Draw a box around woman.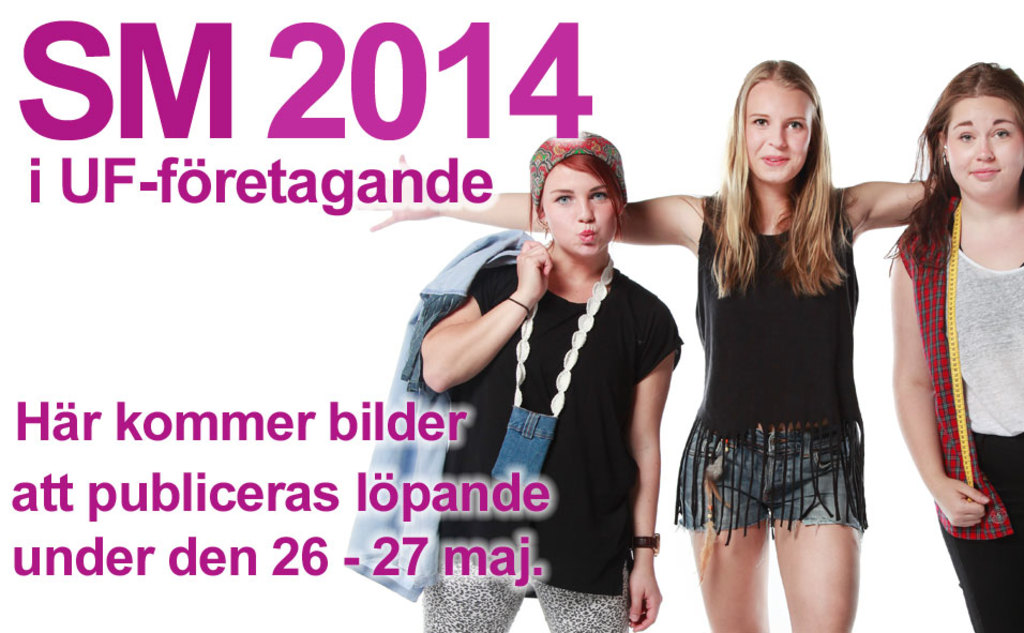
[351, 55, 945, 632].
